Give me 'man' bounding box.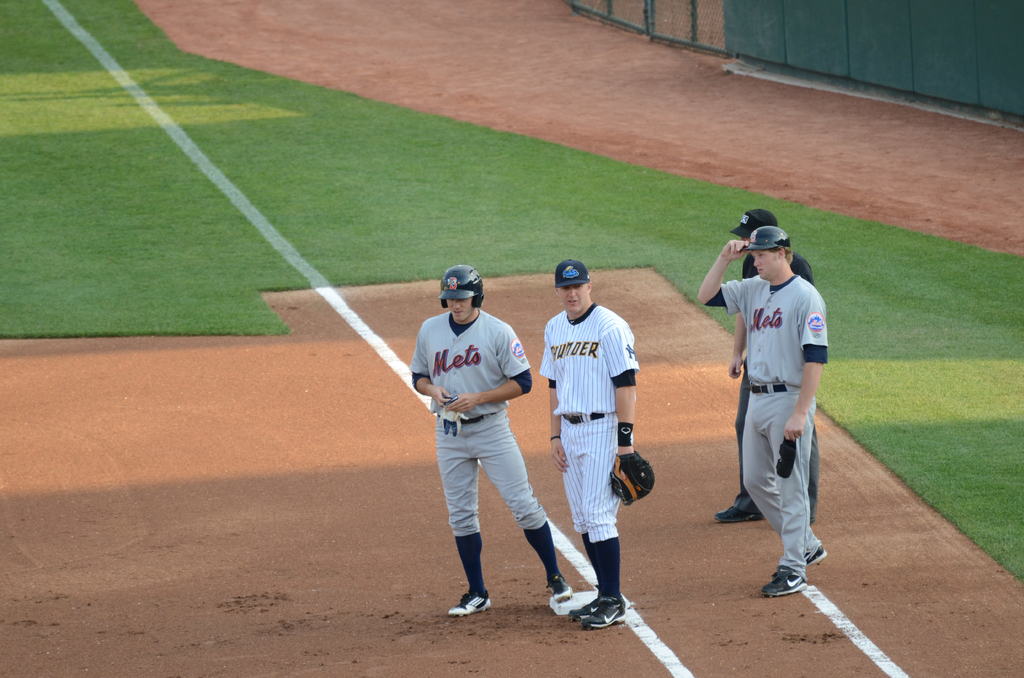
<region>411, 263, 571, 615</region>.
